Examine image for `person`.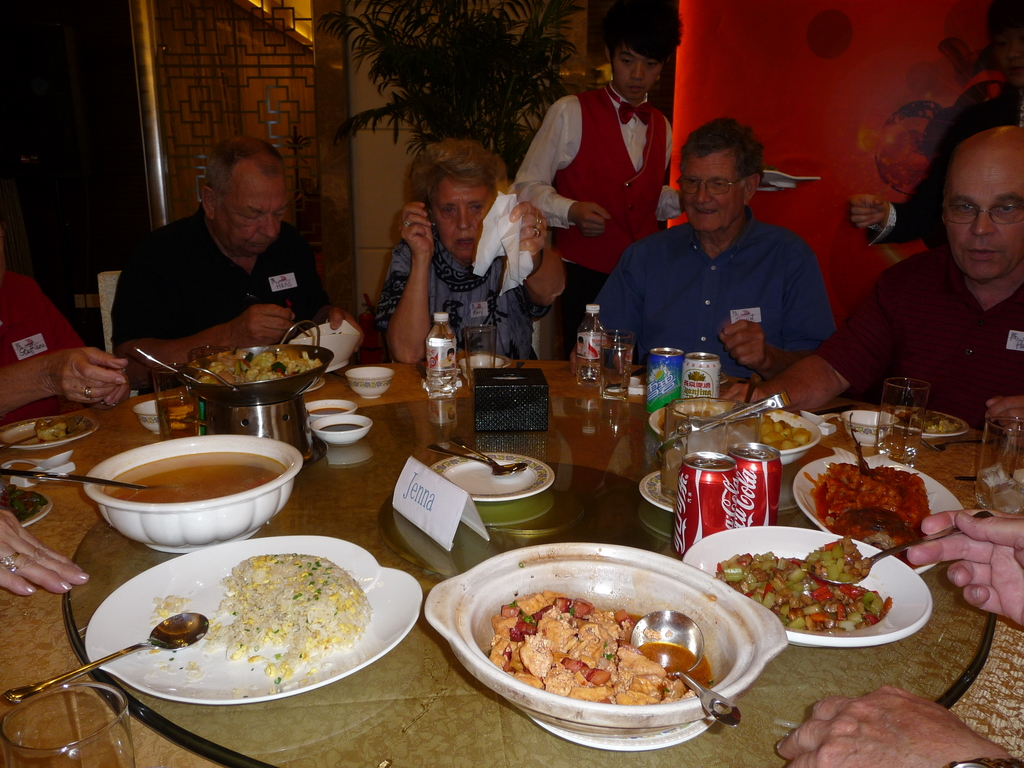
Examination result: [x1=108, y1=143, x2=348, y2=404].
